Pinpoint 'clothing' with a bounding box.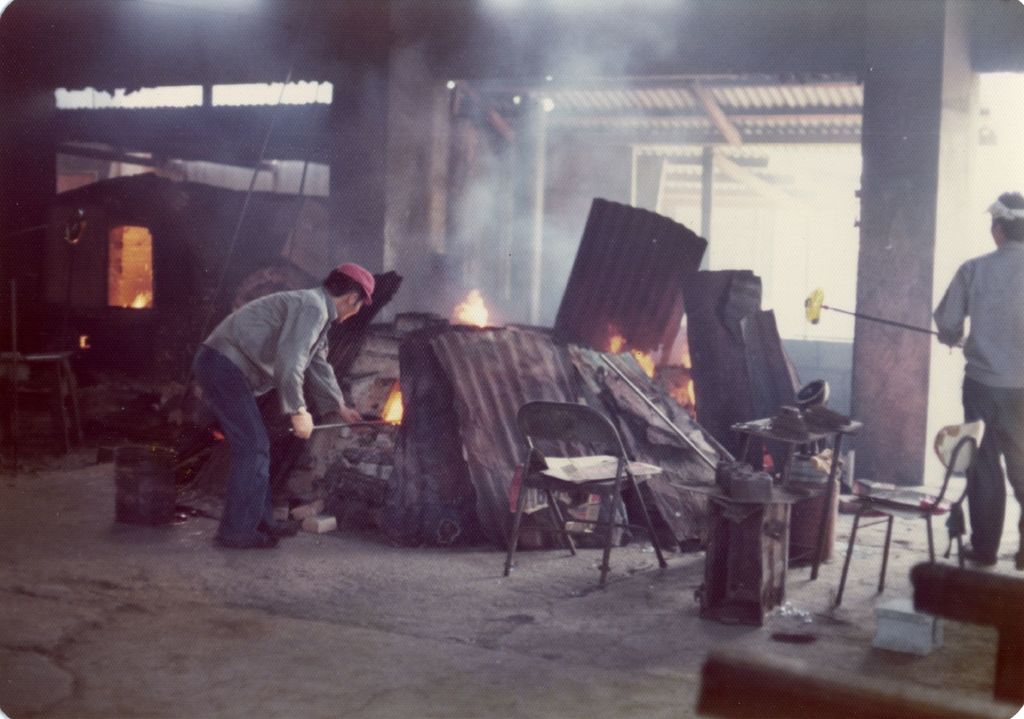
{"x1": 937, "y1": 233, "x2": 1023, "y2": 557}.
